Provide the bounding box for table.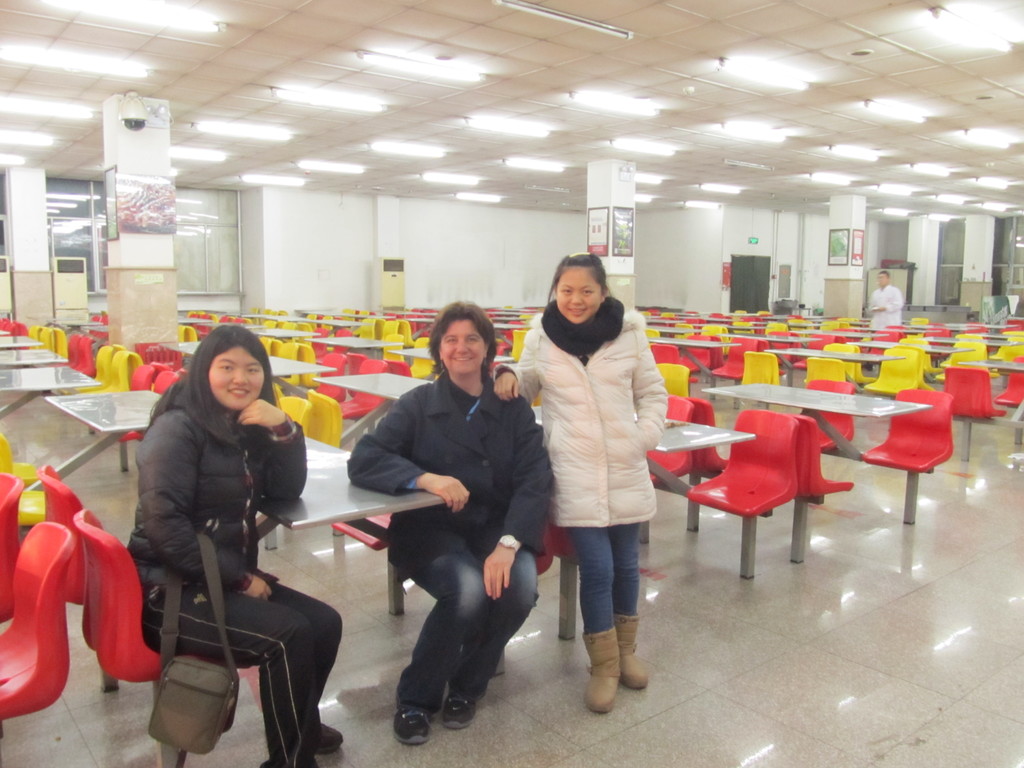
rect(316, 336, 399, 362).
